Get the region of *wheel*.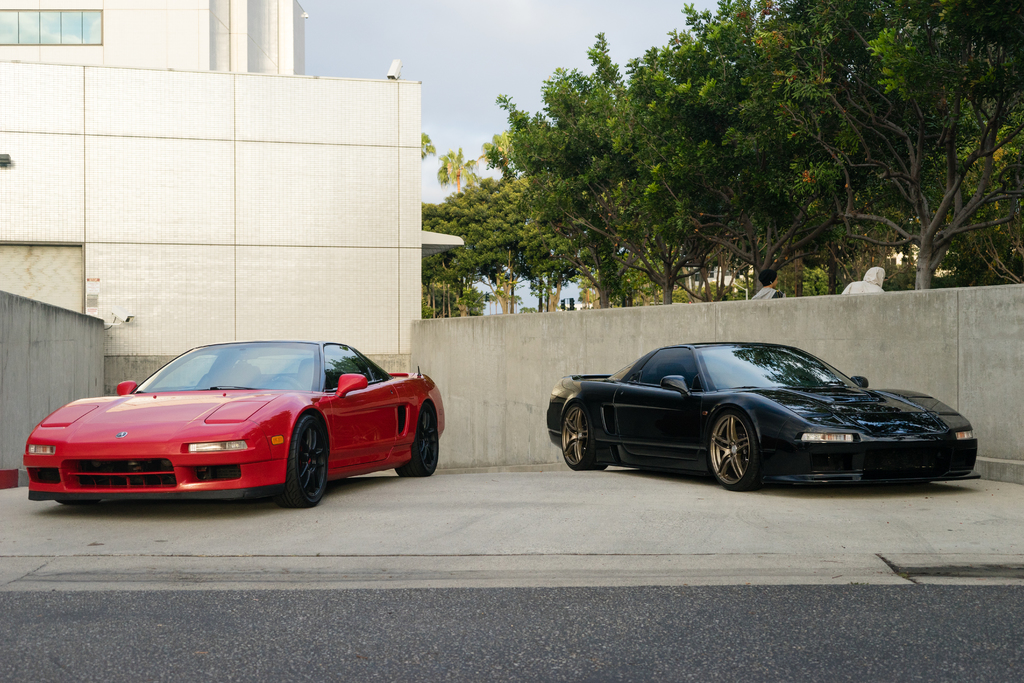
564 407 609 470.
